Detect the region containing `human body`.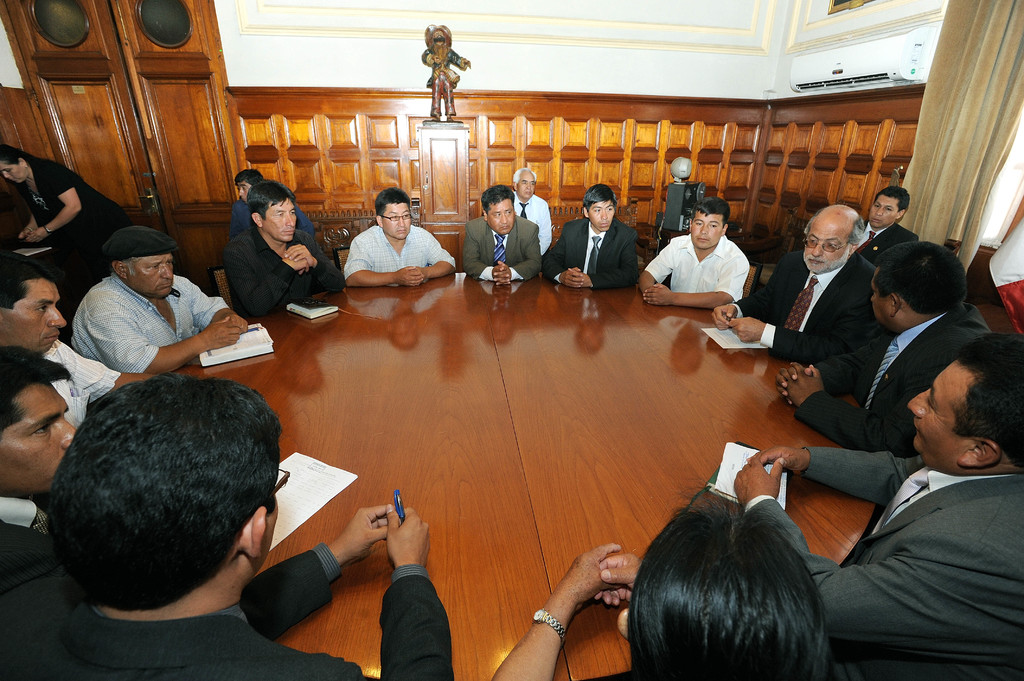
BBox(509, 169, 559, 250).
